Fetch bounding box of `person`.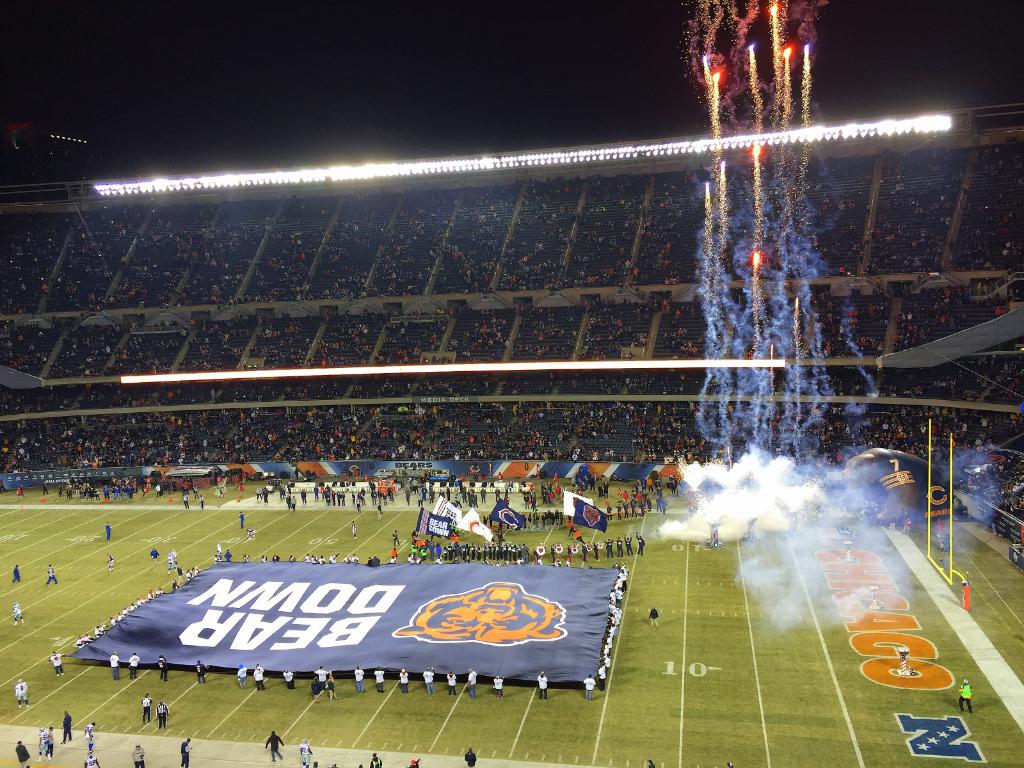
Bbox: l=349, t=520, r=355, b=538.
